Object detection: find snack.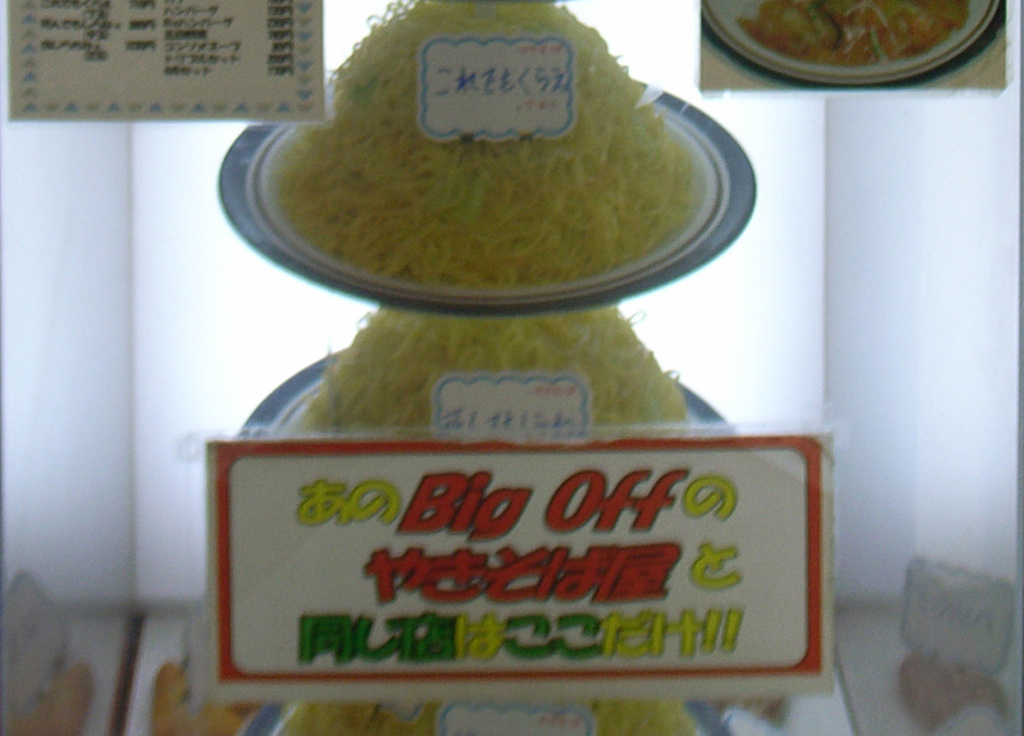
[x1=282, y1=304, x2=684, y2=439].
